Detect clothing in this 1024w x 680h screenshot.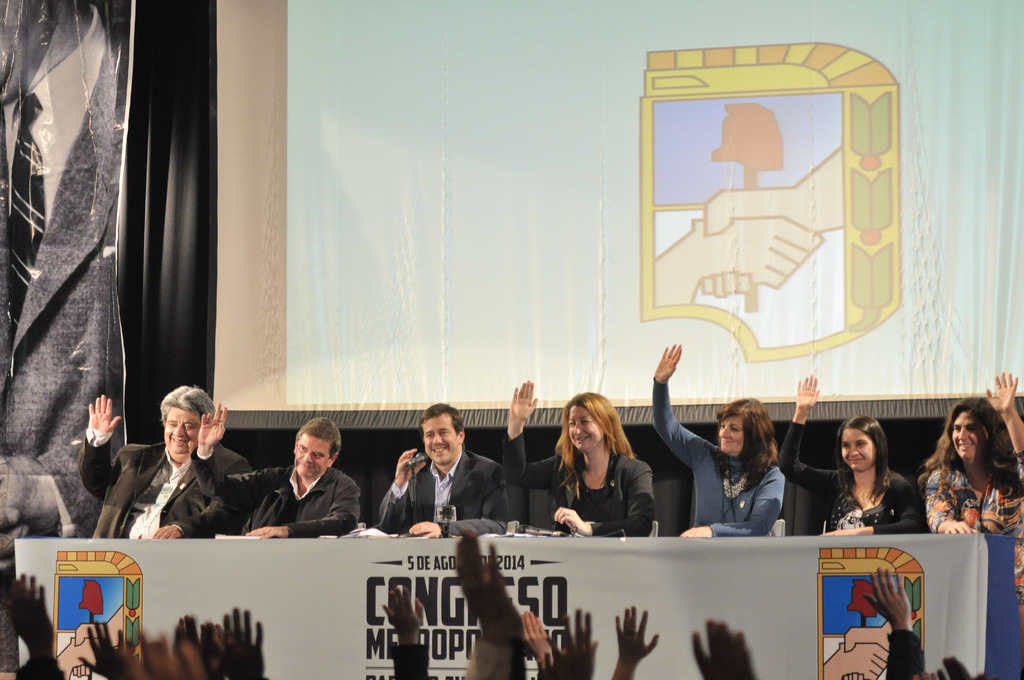
Detection: bbox(652, 382, 781, 544).
